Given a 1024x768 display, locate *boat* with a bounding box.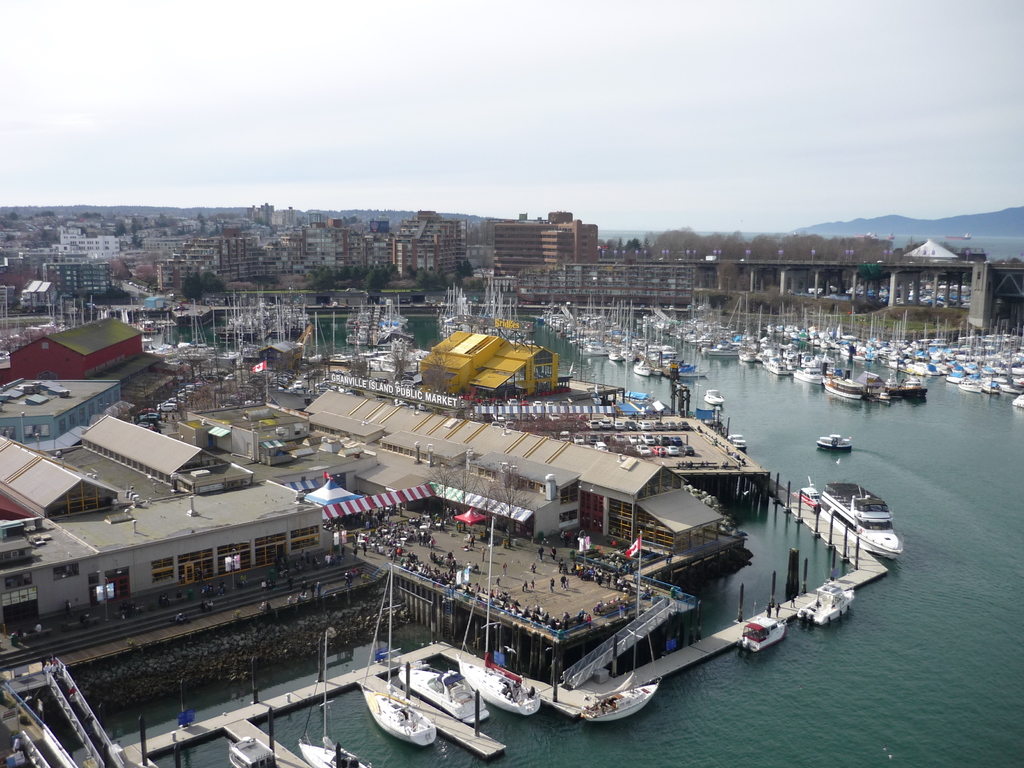
Located: region(298, 633, 377, 767).
